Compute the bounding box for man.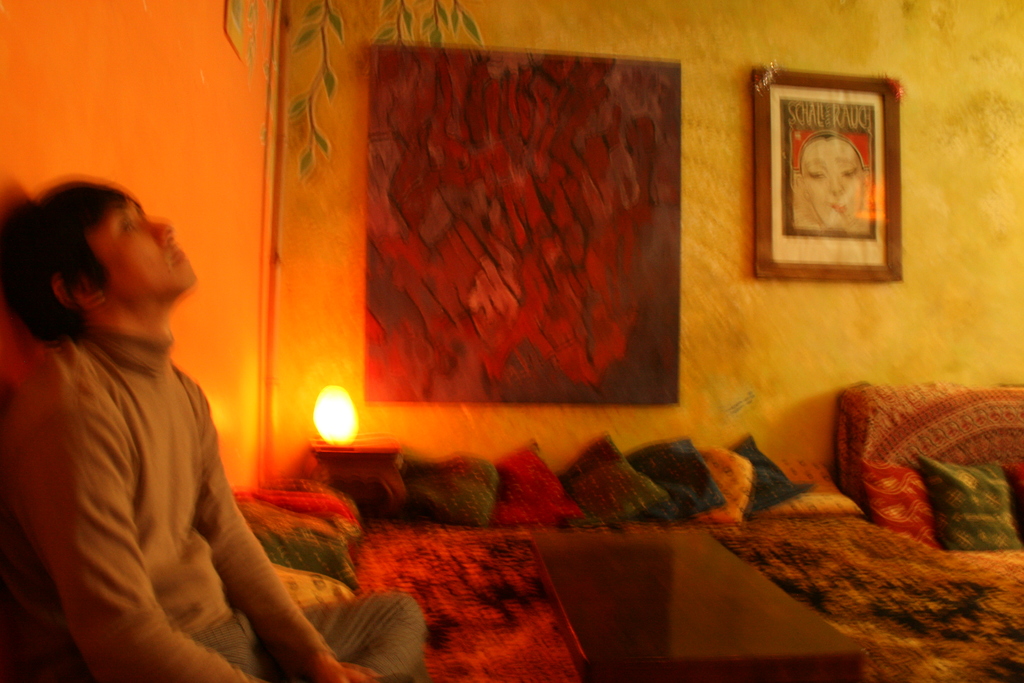
(12,166,315,666).
